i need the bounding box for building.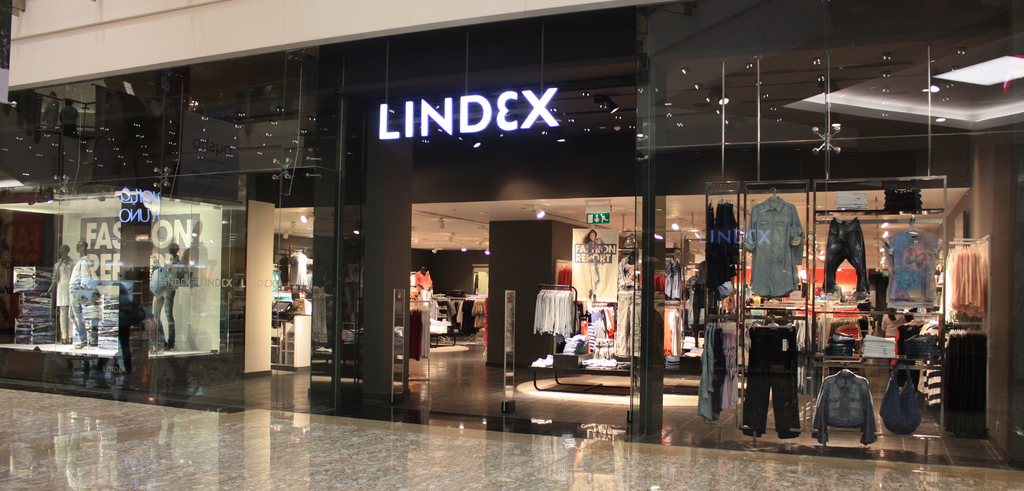
Here it is: 0:0:1023:464.
